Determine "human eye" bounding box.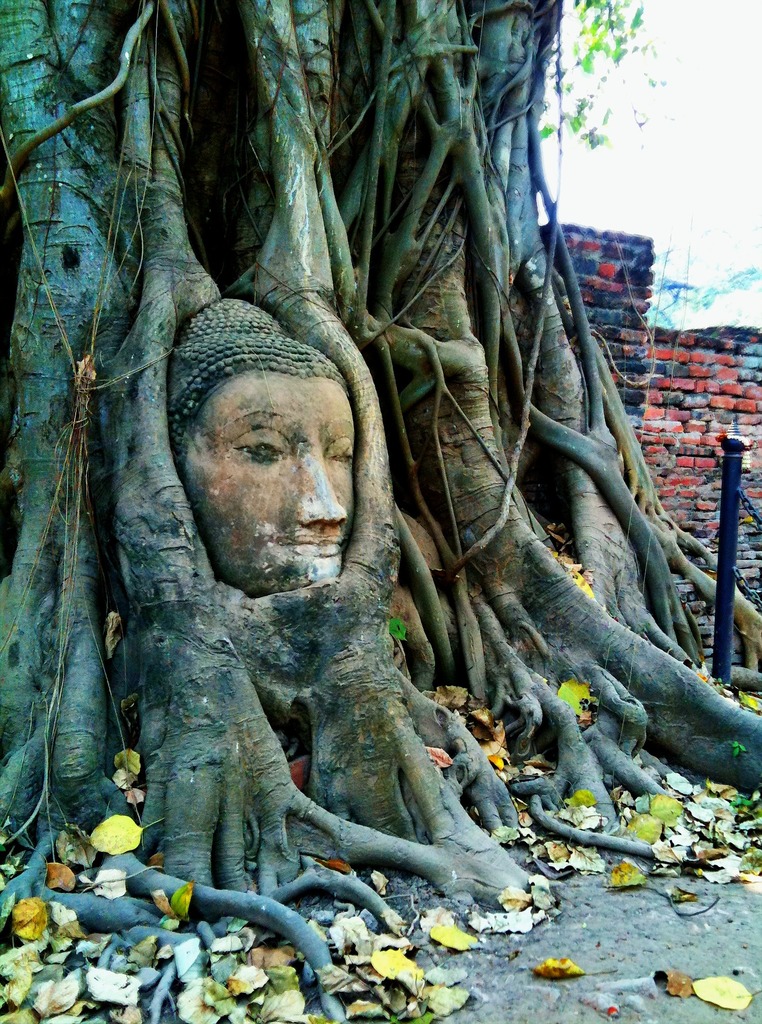
Determined: (229,424,288,461).
